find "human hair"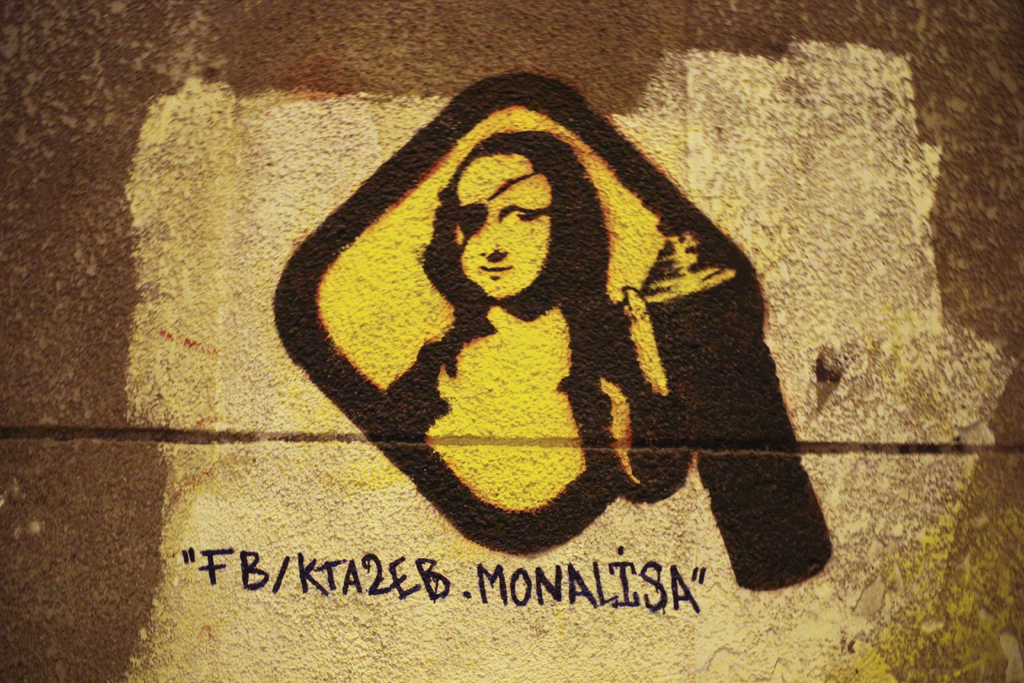
BBox(425, 115, 591, 339)
